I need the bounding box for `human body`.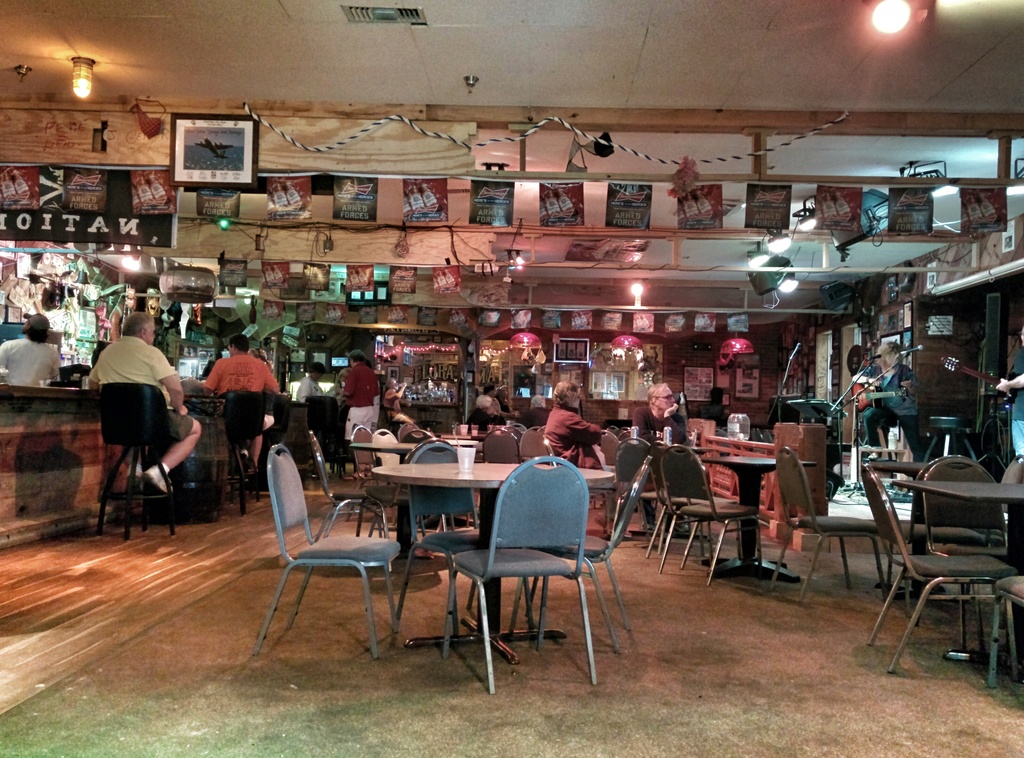
Here it is: 541:376:616:465.
